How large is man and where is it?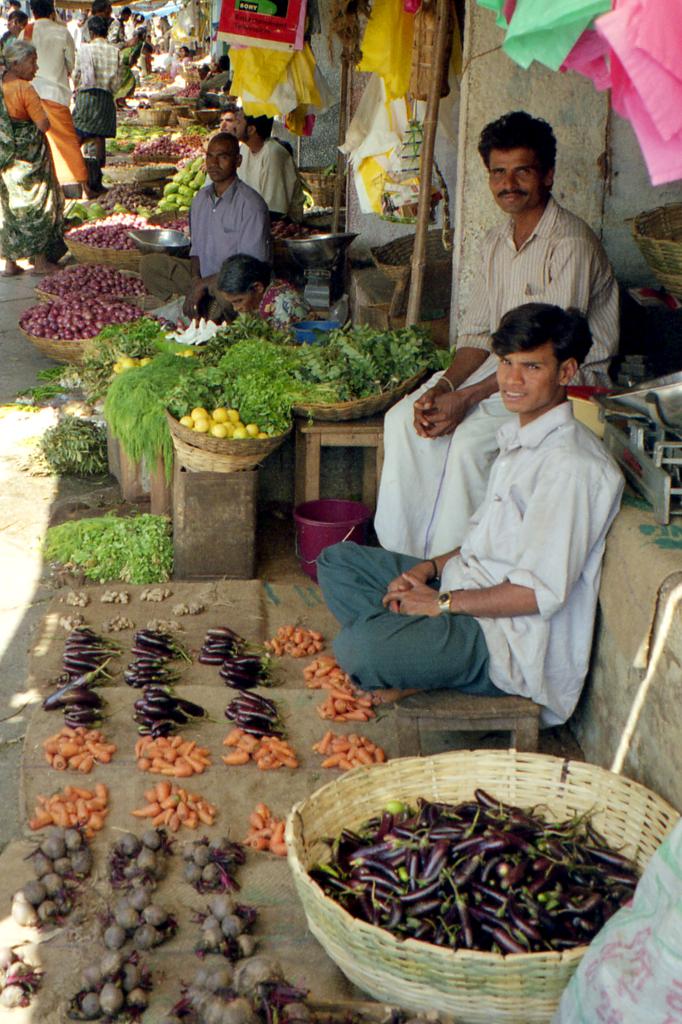
Bounding box: (5,0,85,191).
